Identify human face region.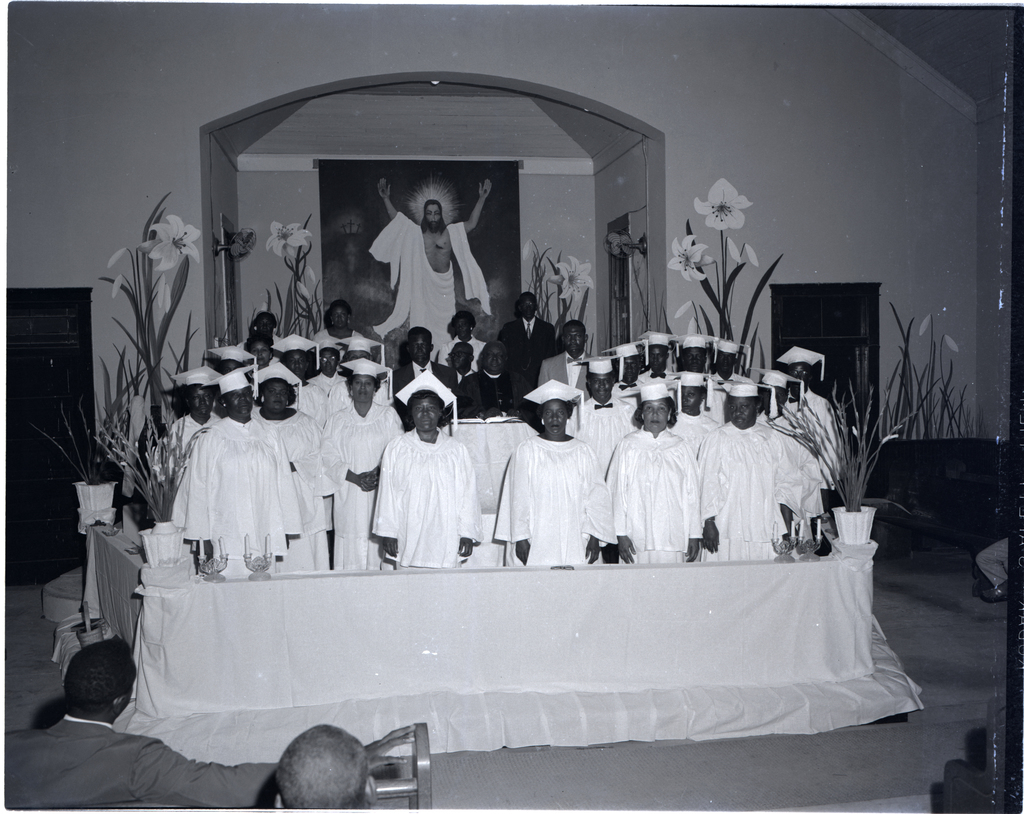
Region: left=646, top=344, right=671, bottom=375.
